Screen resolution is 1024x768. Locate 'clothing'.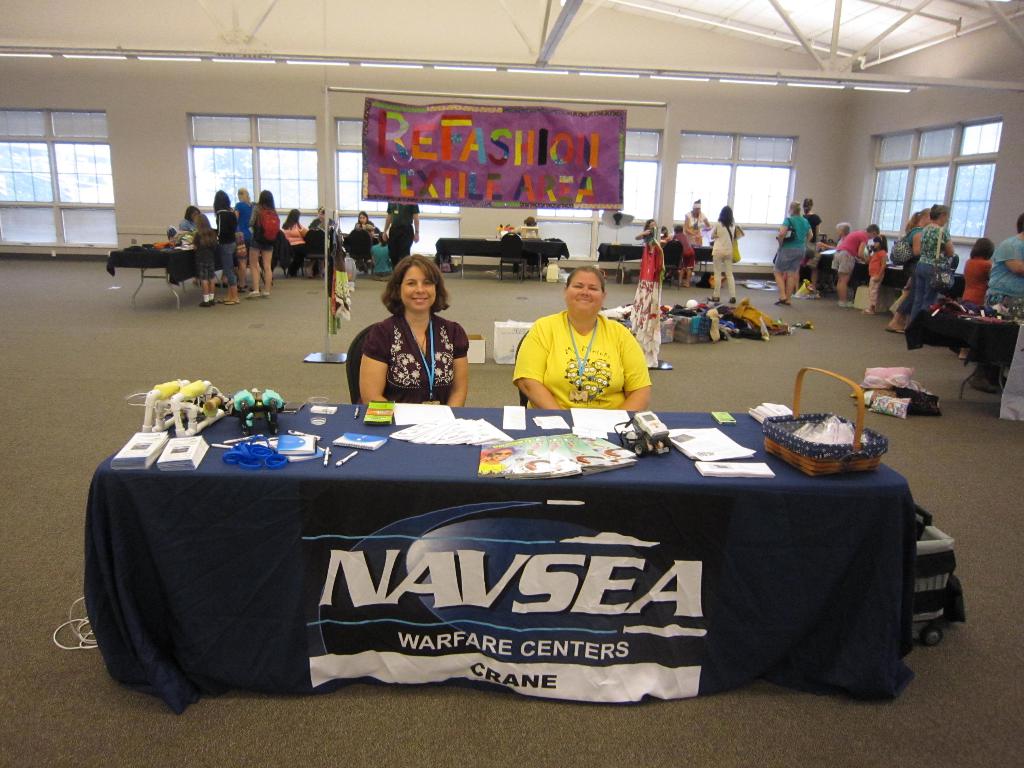
rect(314, 214, 335, 230).
